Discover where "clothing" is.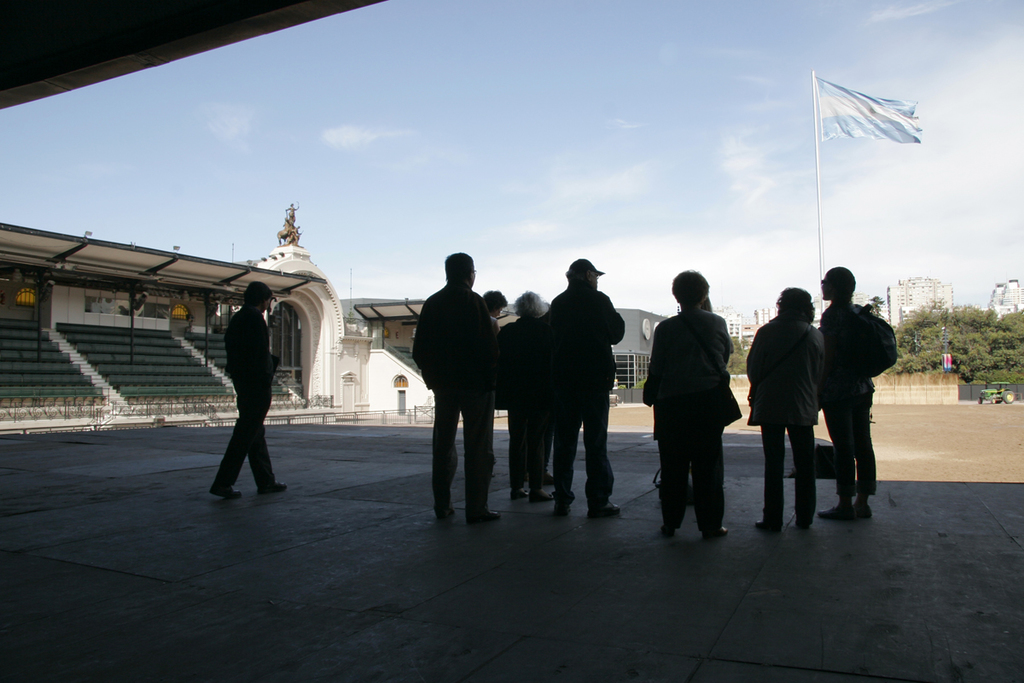
Discovered at select_region(743, 316, 829, 501).
